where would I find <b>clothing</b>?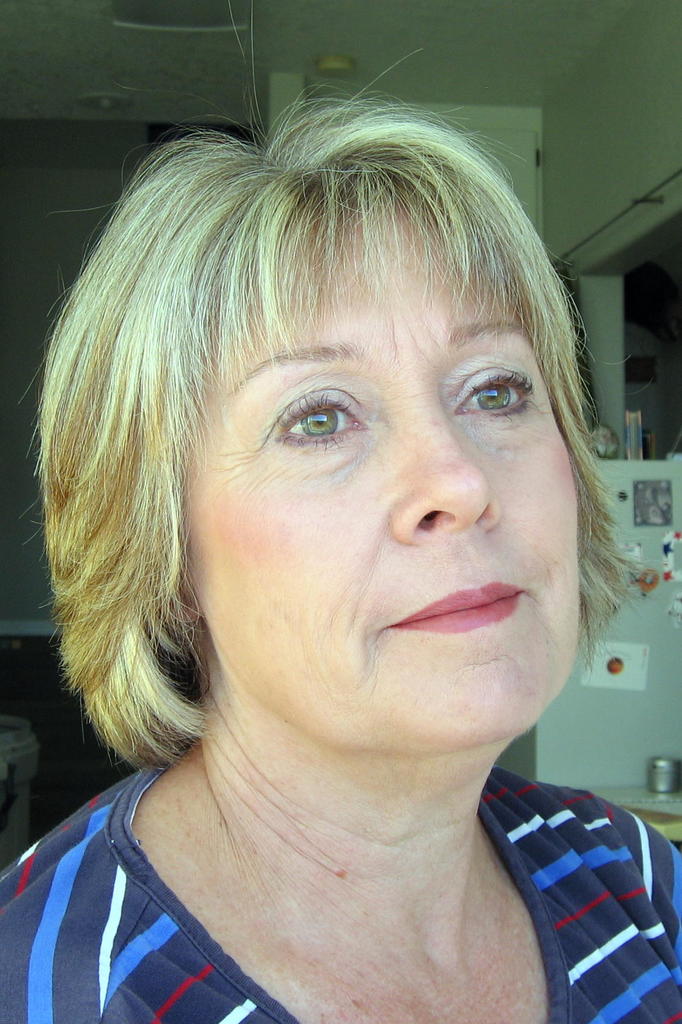
At bbox(0, 733, 681, 1009).
